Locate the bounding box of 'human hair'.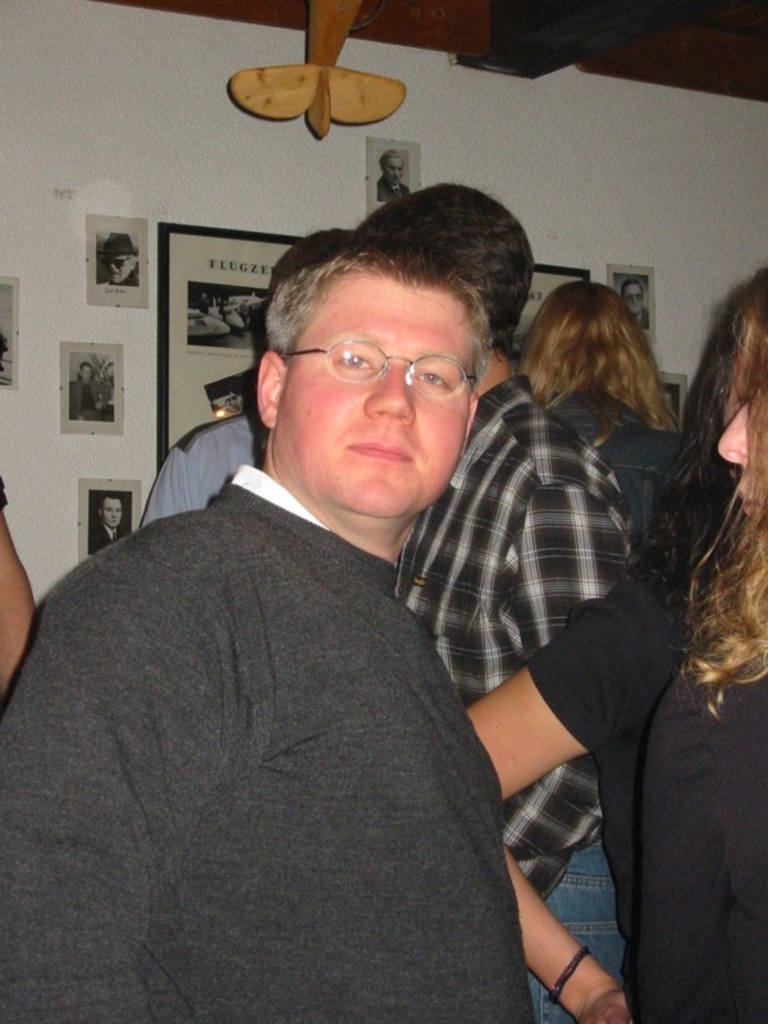
Bounding box: (353,184,534,343).
